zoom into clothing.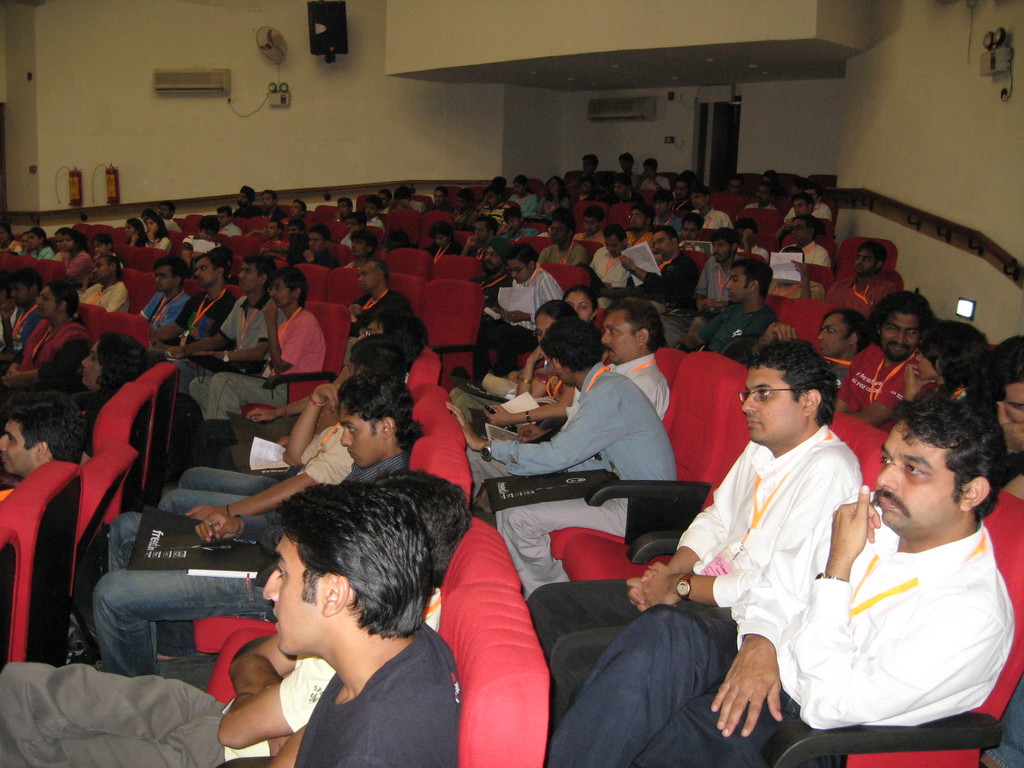
Zoom target: 189,297,289,381.
